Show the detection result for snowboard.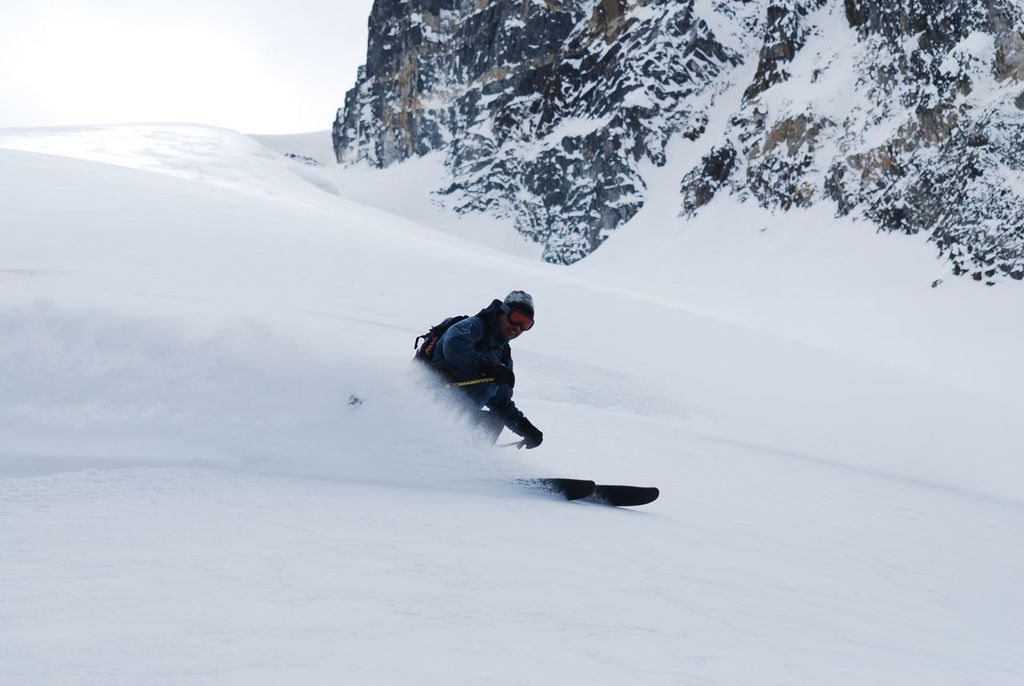
bbox=[470, 472, 662, 517].
